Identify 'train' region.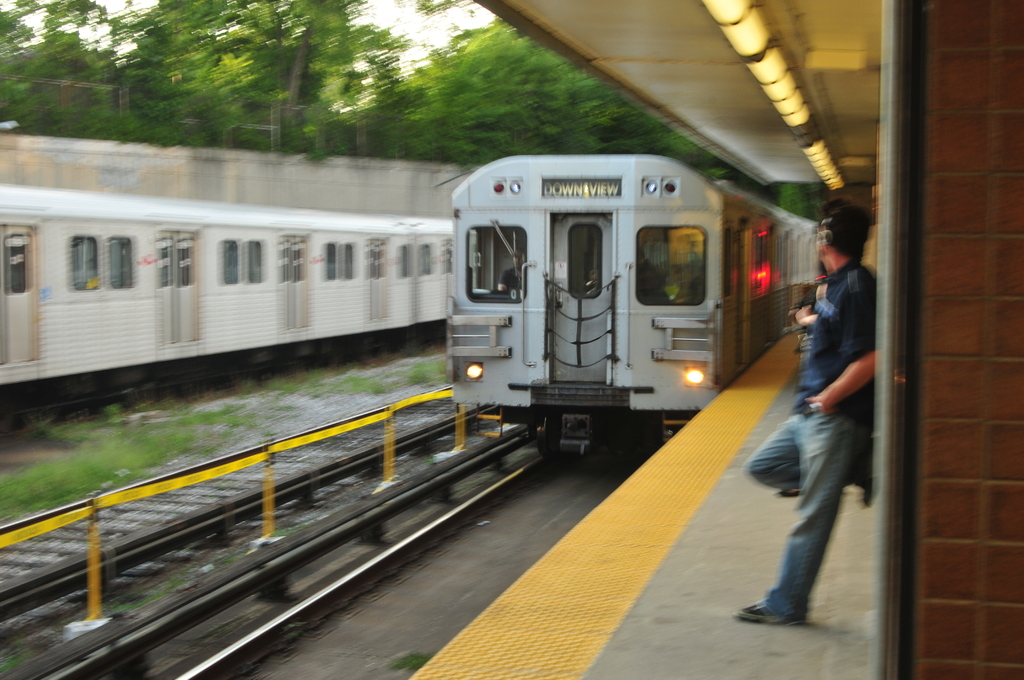
Region: <region>0, 127, 474, 416</region>.
